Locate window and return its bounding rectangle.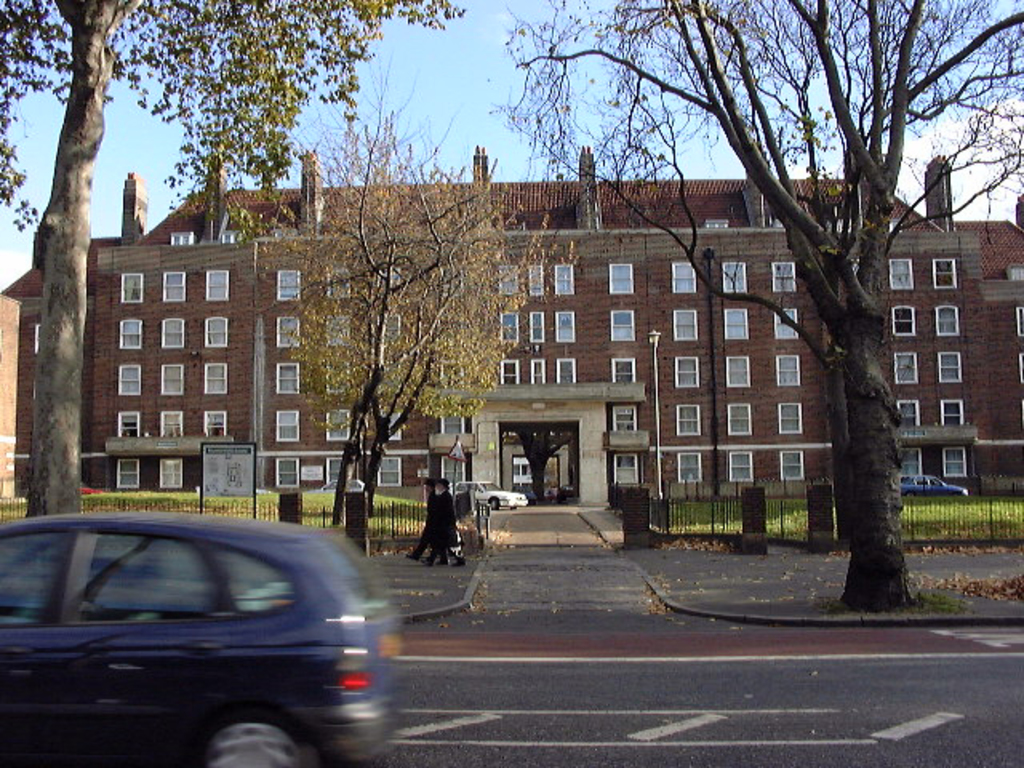
<region>117, 459, 141, 486</region>.
